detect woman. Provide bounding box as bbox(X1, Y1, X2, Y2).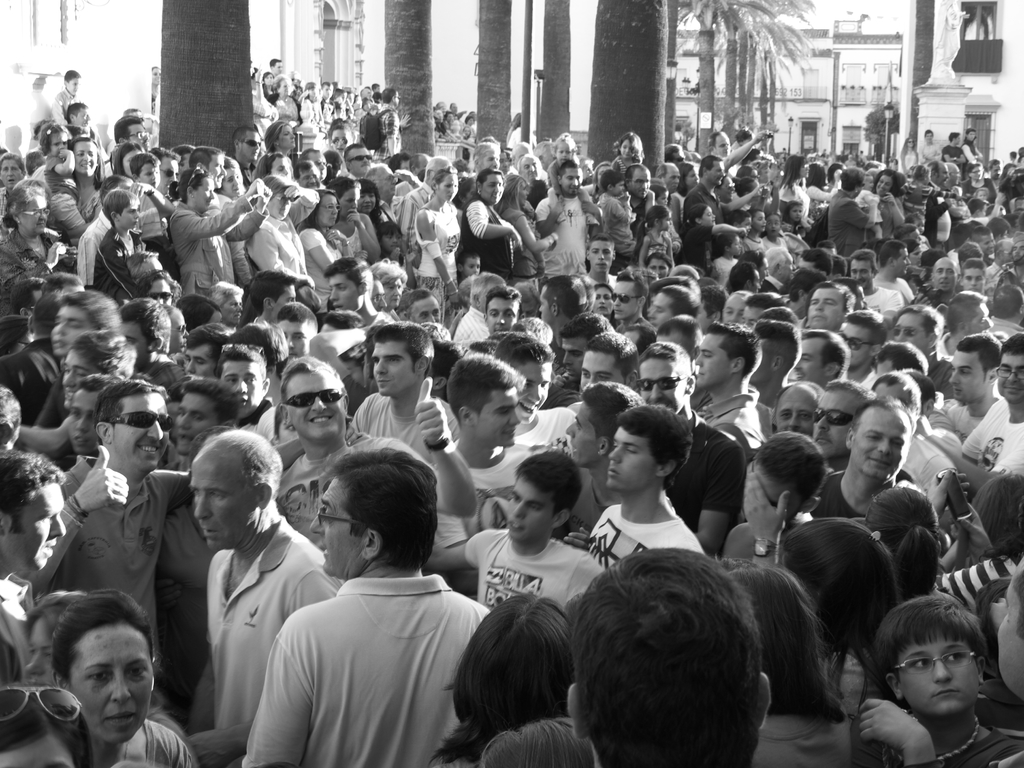
bbox(49, 591, 196, 767).
